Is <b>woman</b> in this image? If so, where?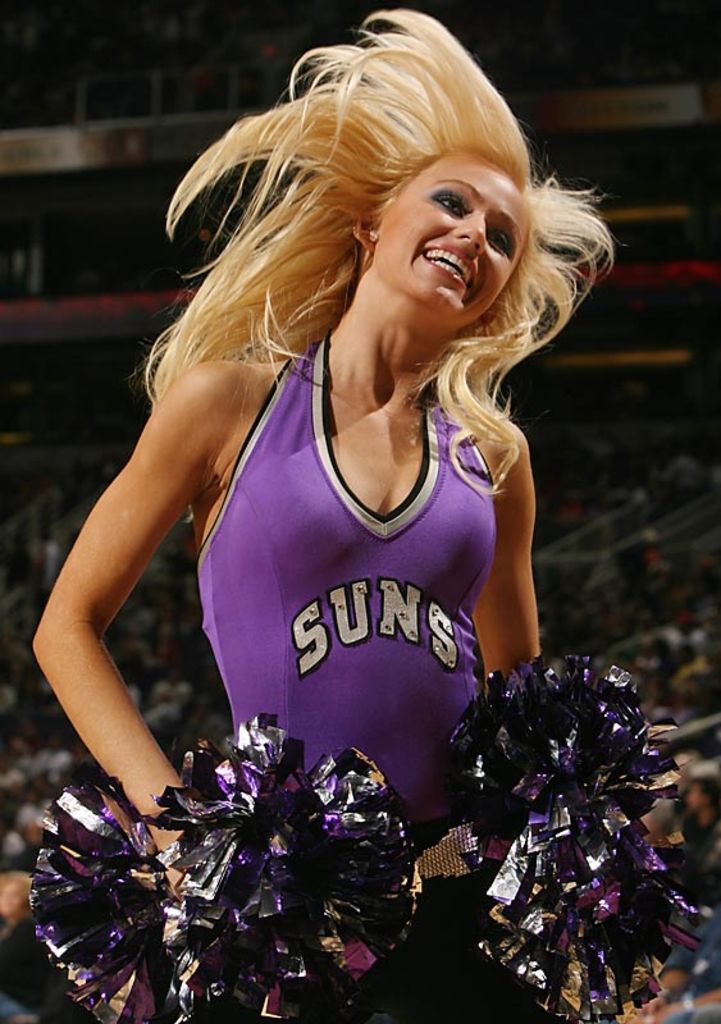
Yes, at left=64, top=36, right=624, bottom=965.
